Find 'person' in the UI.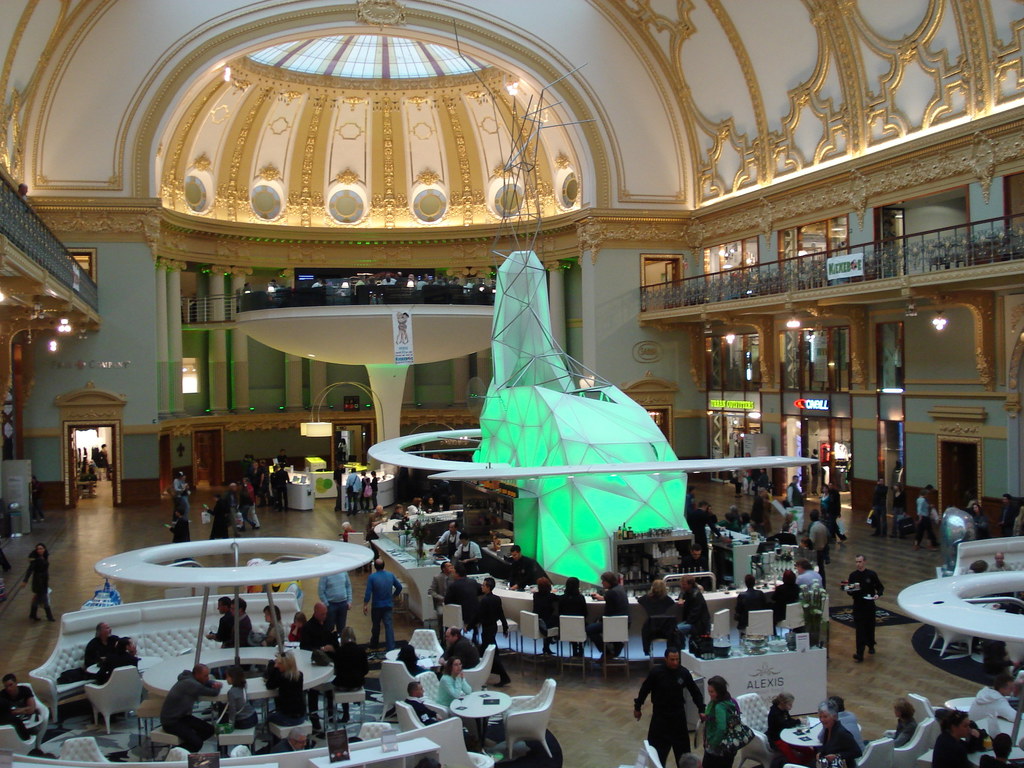
UI element at [938,708,979,767].
